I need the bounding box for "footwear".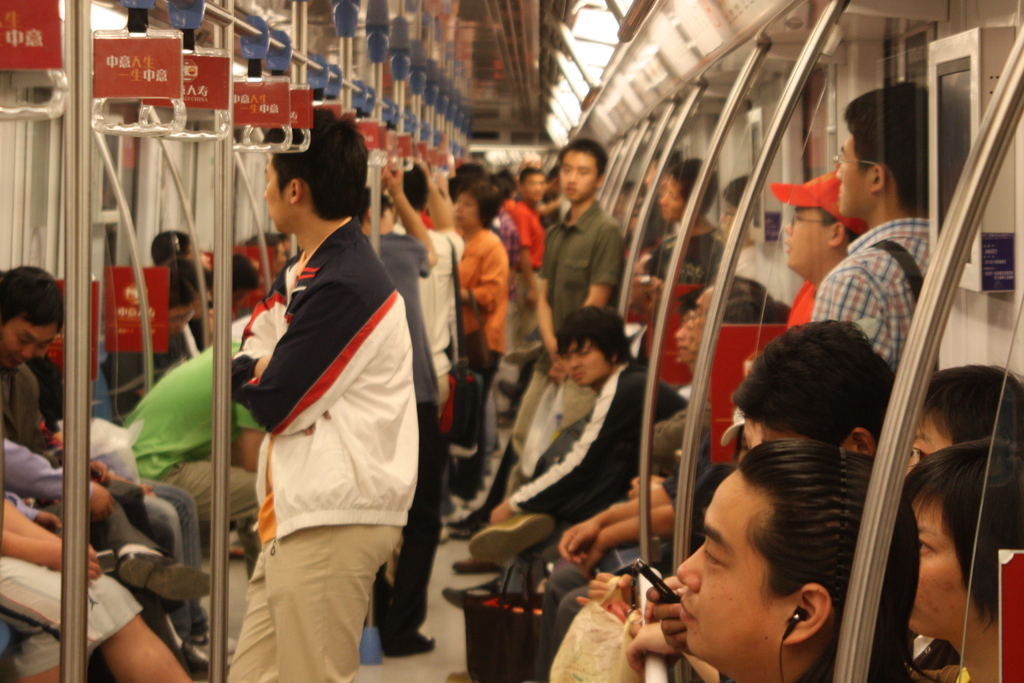
Here it is: <box>186,641,209,654</box>.
